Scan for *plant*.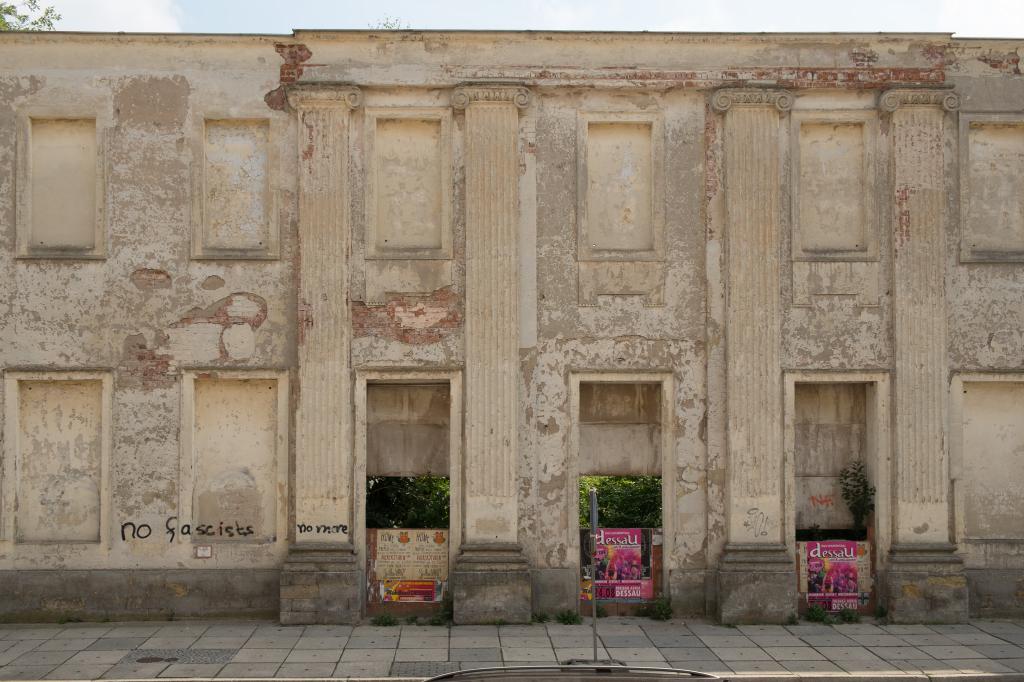
Scan result: l=806, t=523, r=822, b=543.
